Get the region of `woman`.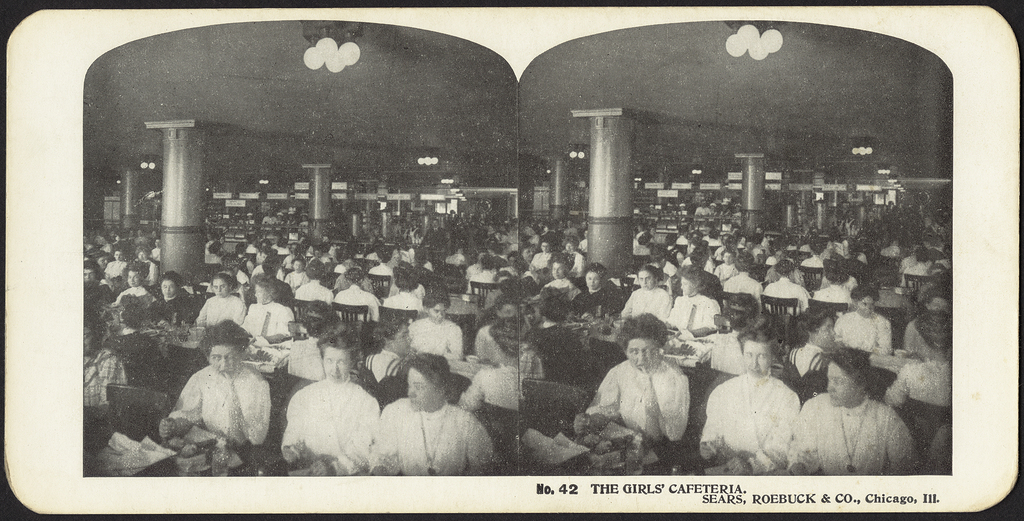
crop(407, 294, 462, 357).
